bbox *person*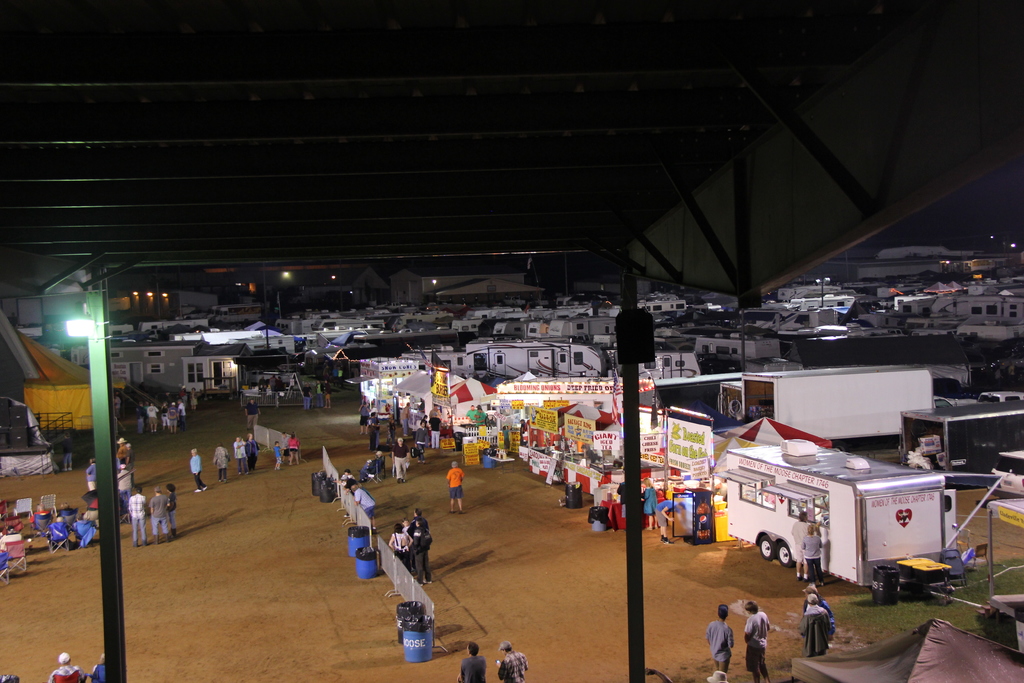
{"left": 323, "top": 375, "right": 332, "bottom": 412}
